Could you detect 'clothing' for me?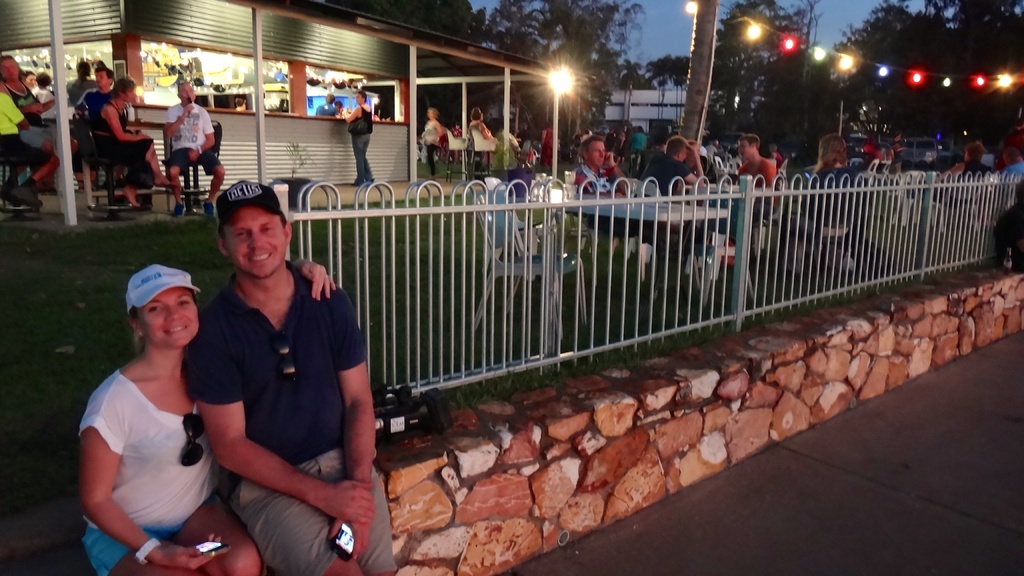
Detection result: detection(0, 93, 23, 170).
